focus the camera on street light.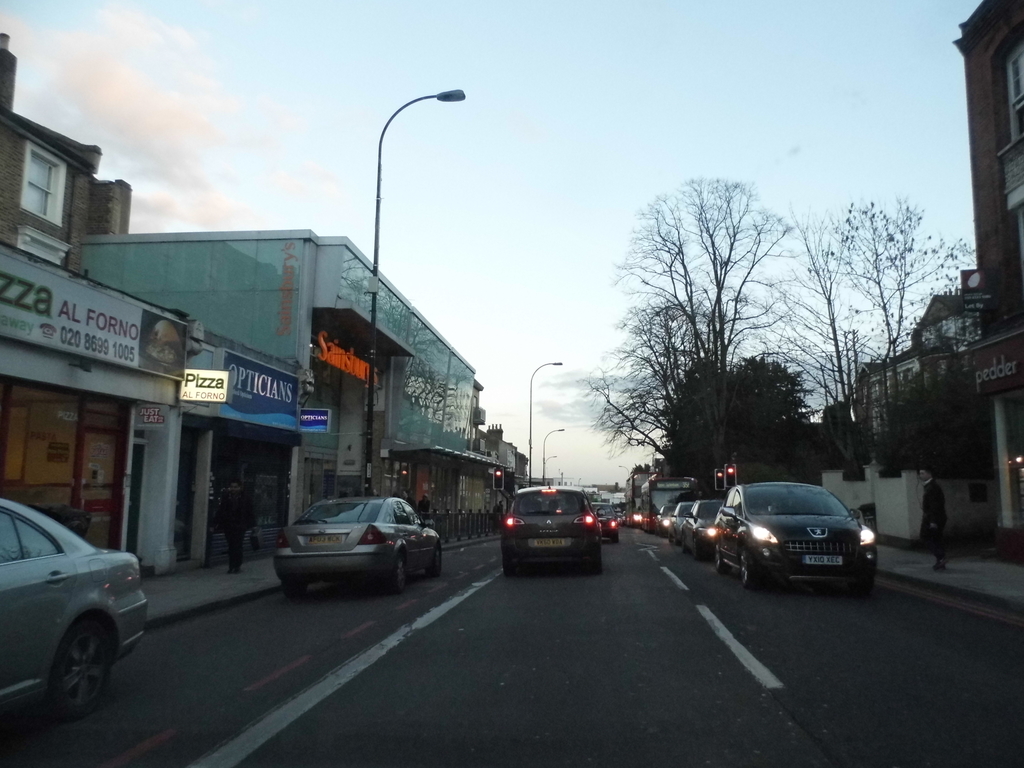
Focus region: 527:357:567:486.
